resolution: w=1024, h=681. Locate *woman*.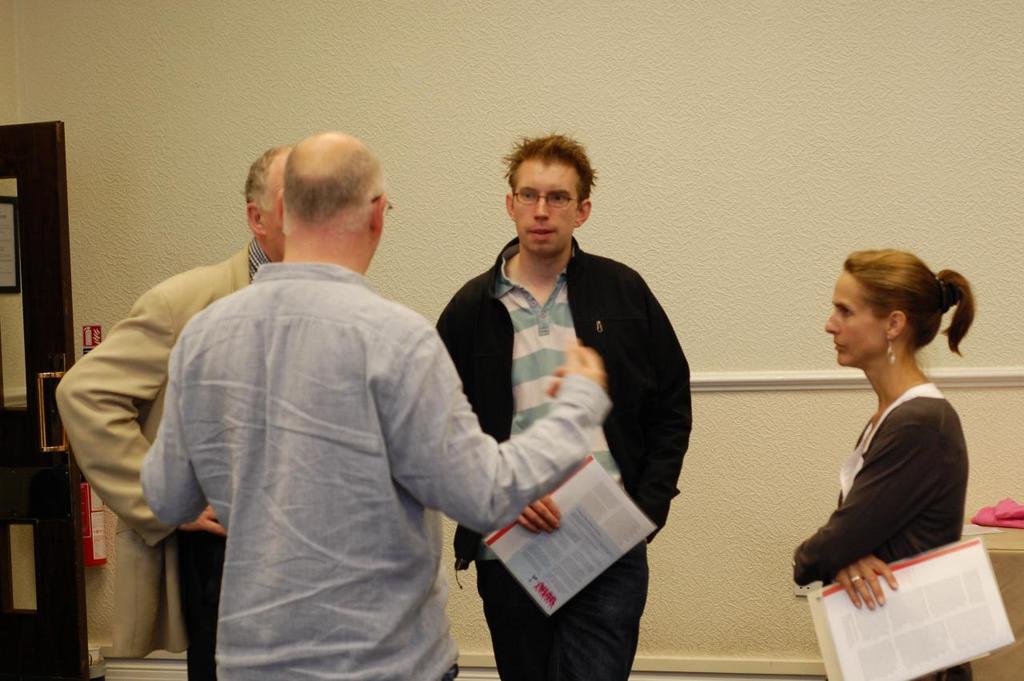
l=754, t=261, r=976, b=641.
